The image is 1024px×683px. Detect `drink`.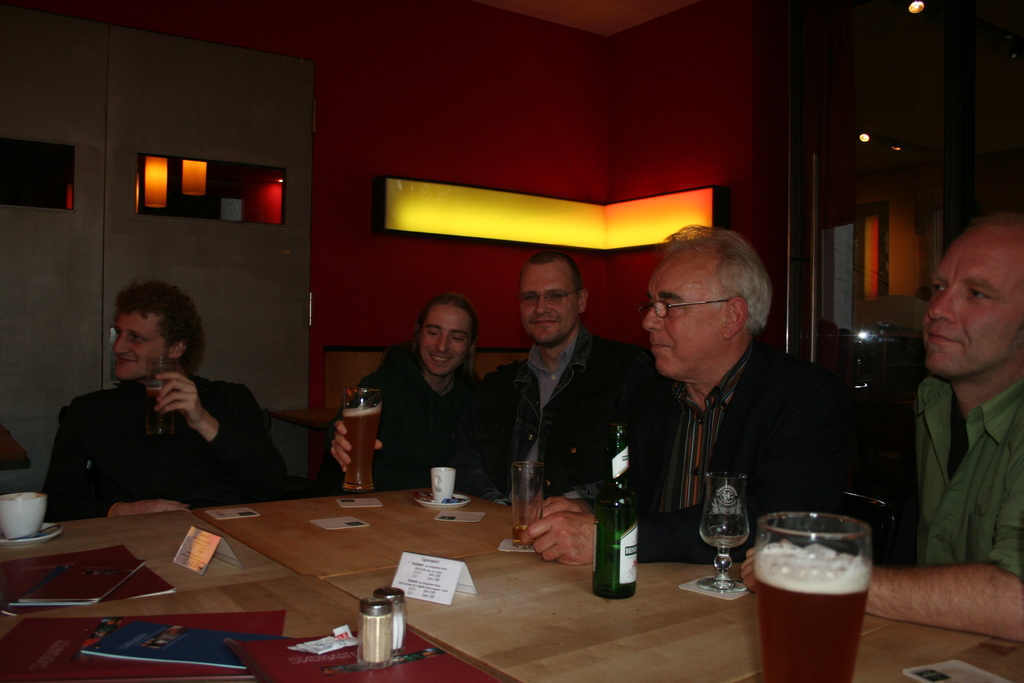
Detection: bbox=[514, 457, 543, 549].
